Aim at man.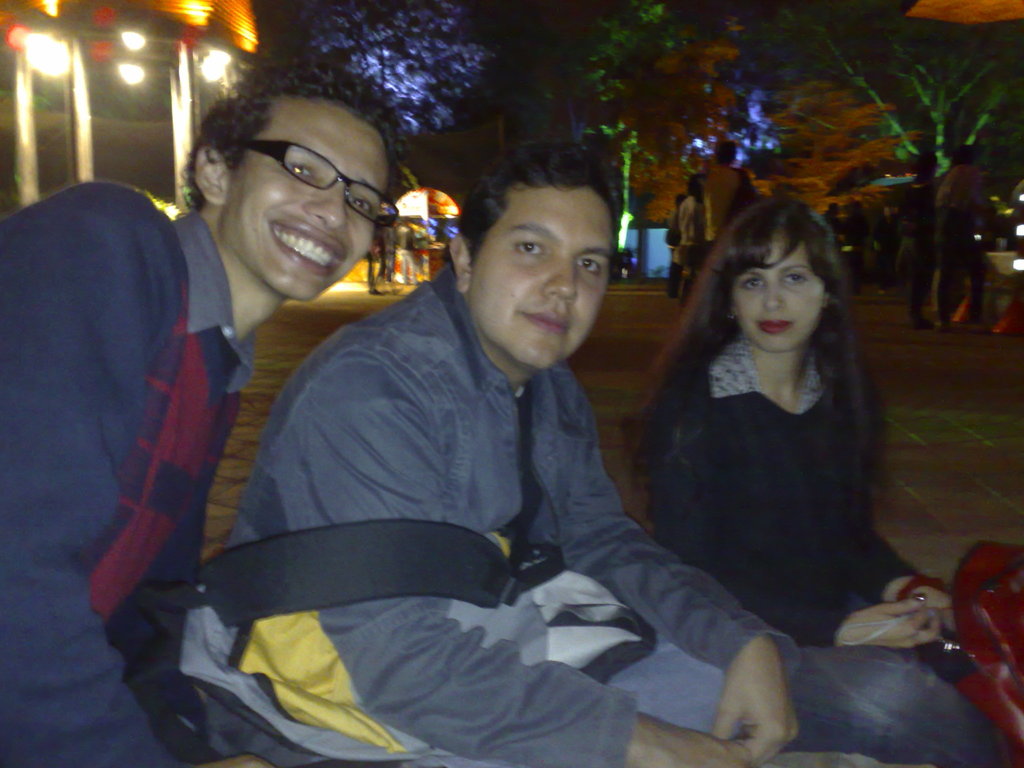
Aimed at box(166, 147, 785, 759).
